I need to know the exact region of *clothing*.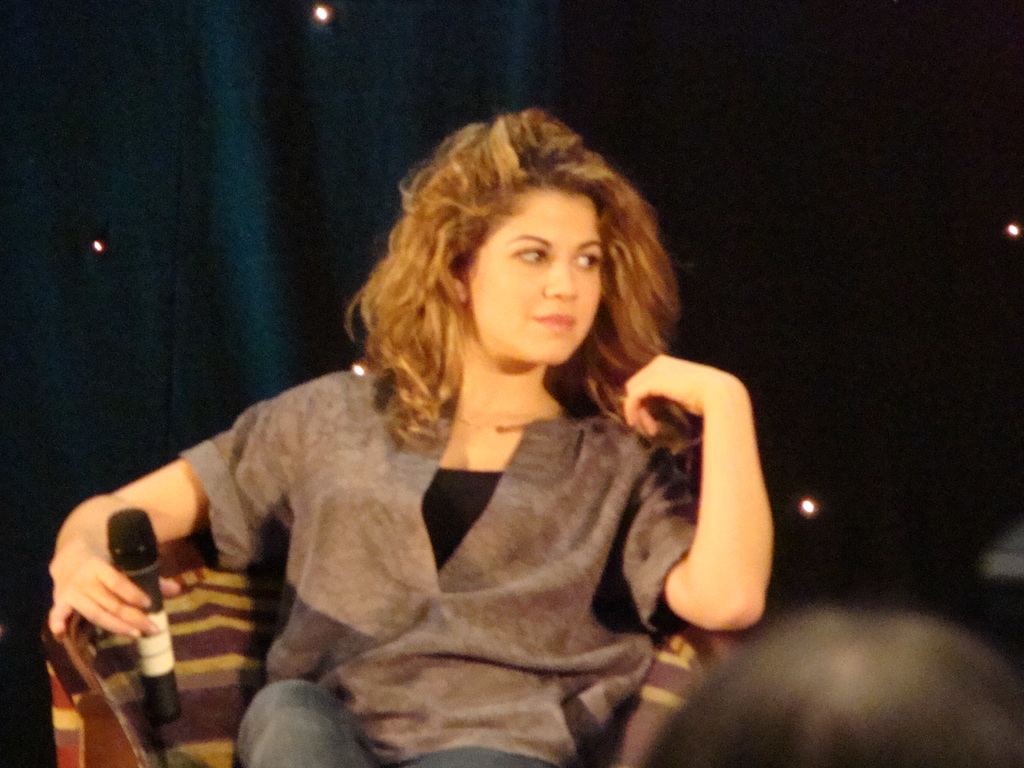
Region: pyautogui.locateOnScreen(171, 371, 694, 767).
